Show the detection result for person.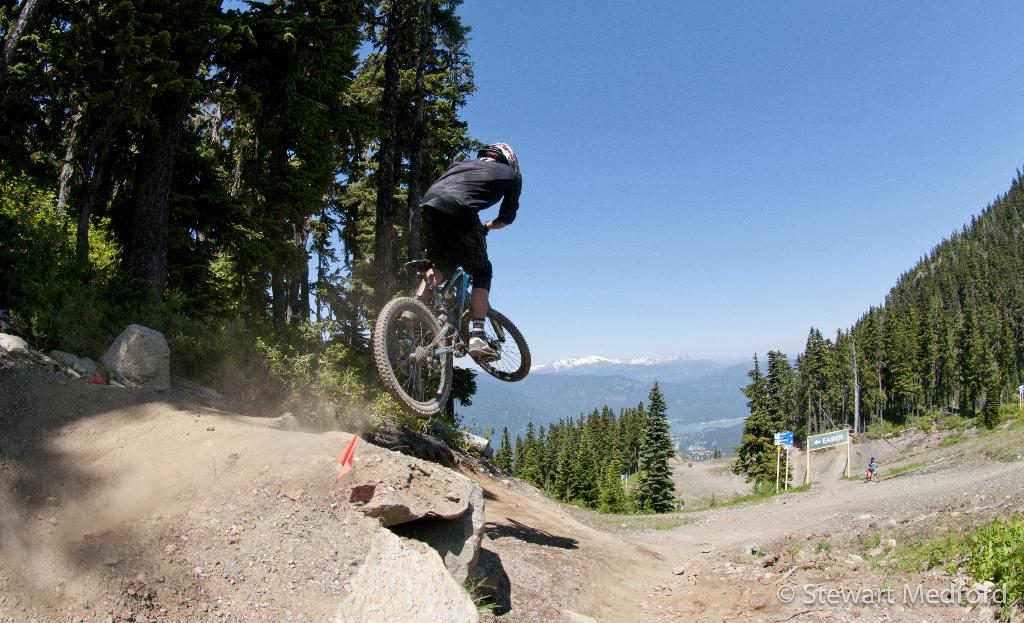
<bbox>399, 139, 527, 340</bbox>.
